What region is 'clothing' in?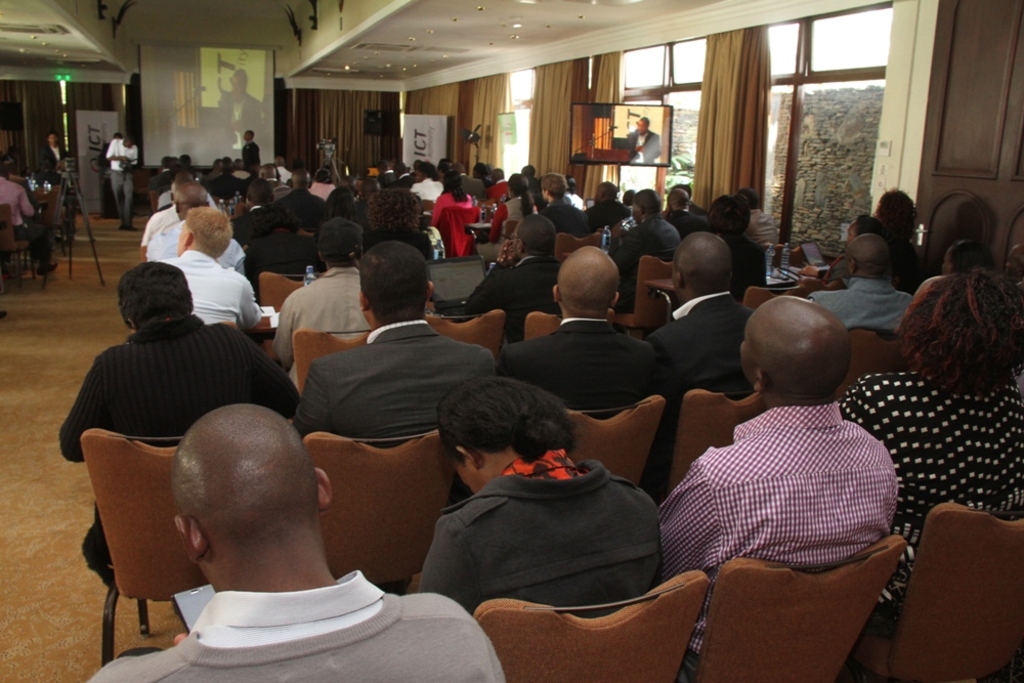
Rect(523, 195, 582, 234).
